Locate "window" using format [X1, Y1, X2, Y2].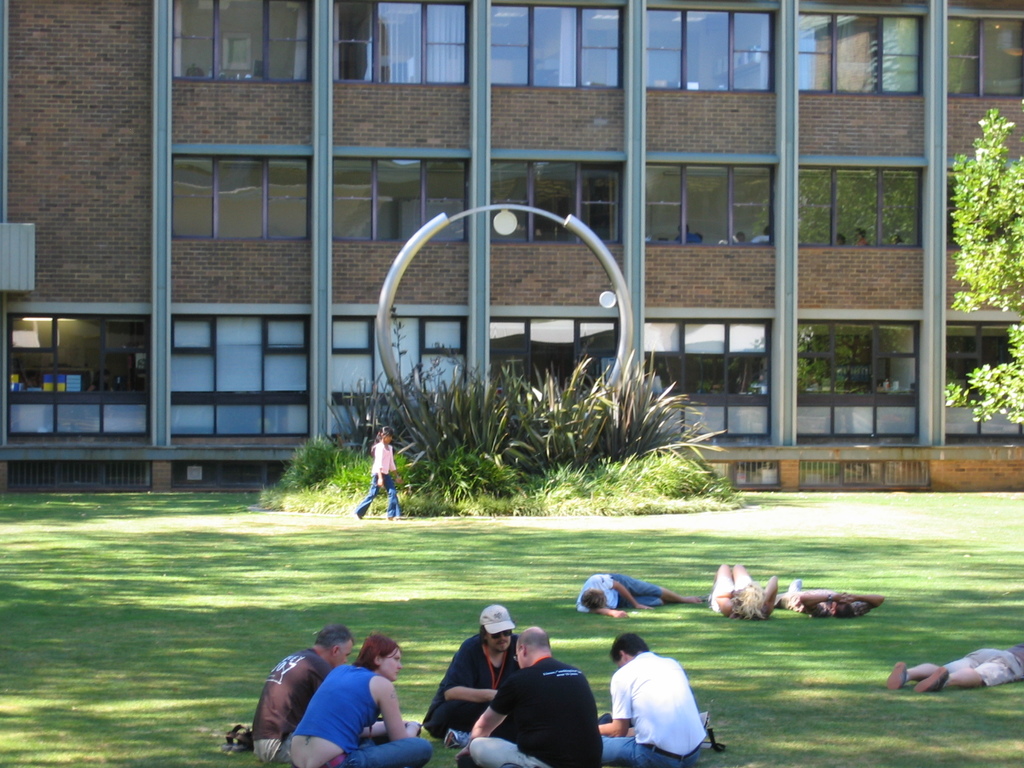
[797, 9, 925, 95].
